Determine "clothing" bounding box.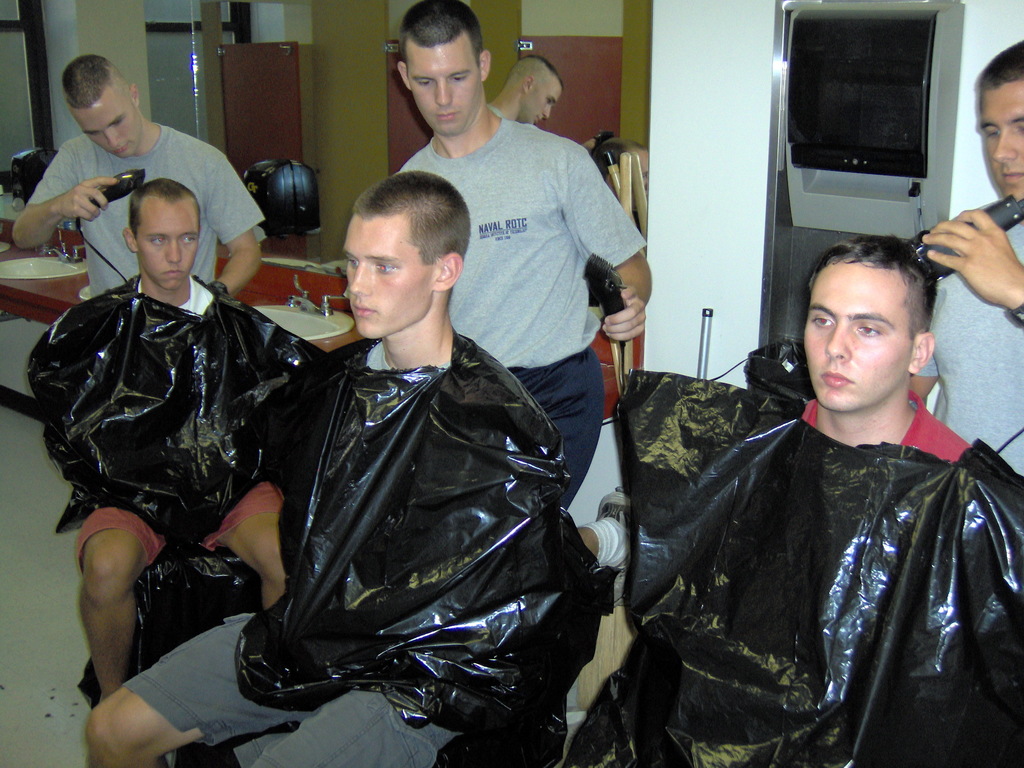
Determined: rect(118, 611, 459, 767).
